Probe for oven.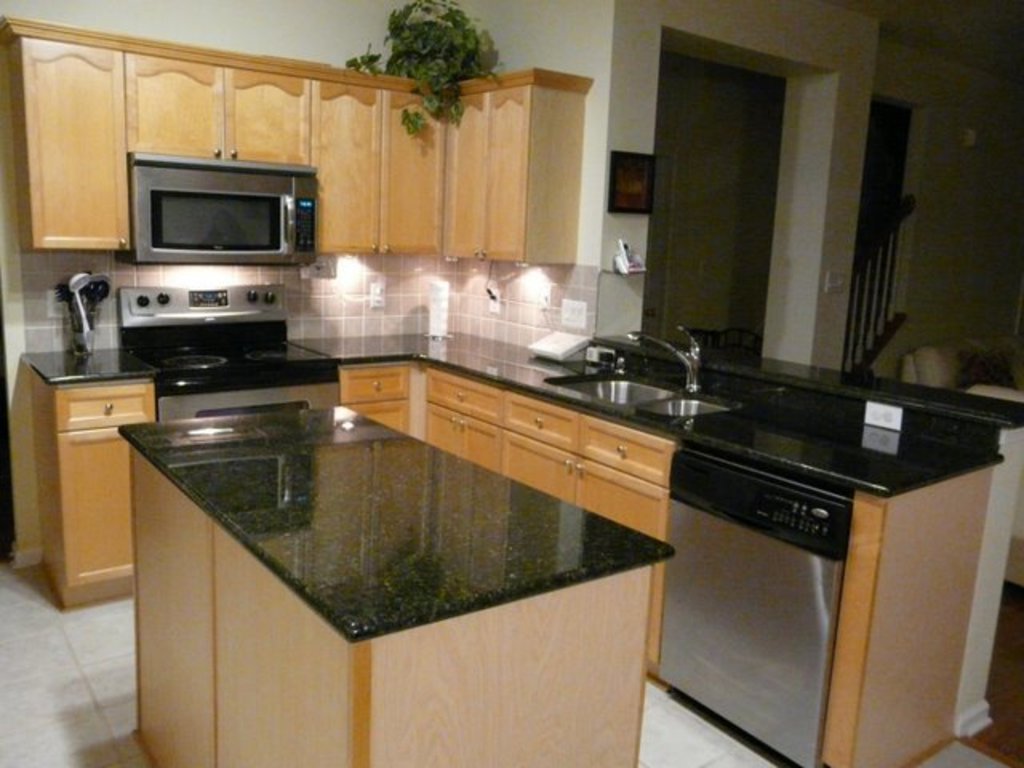
Probe result: [left=157, top=386, right=346, bottom=421].
